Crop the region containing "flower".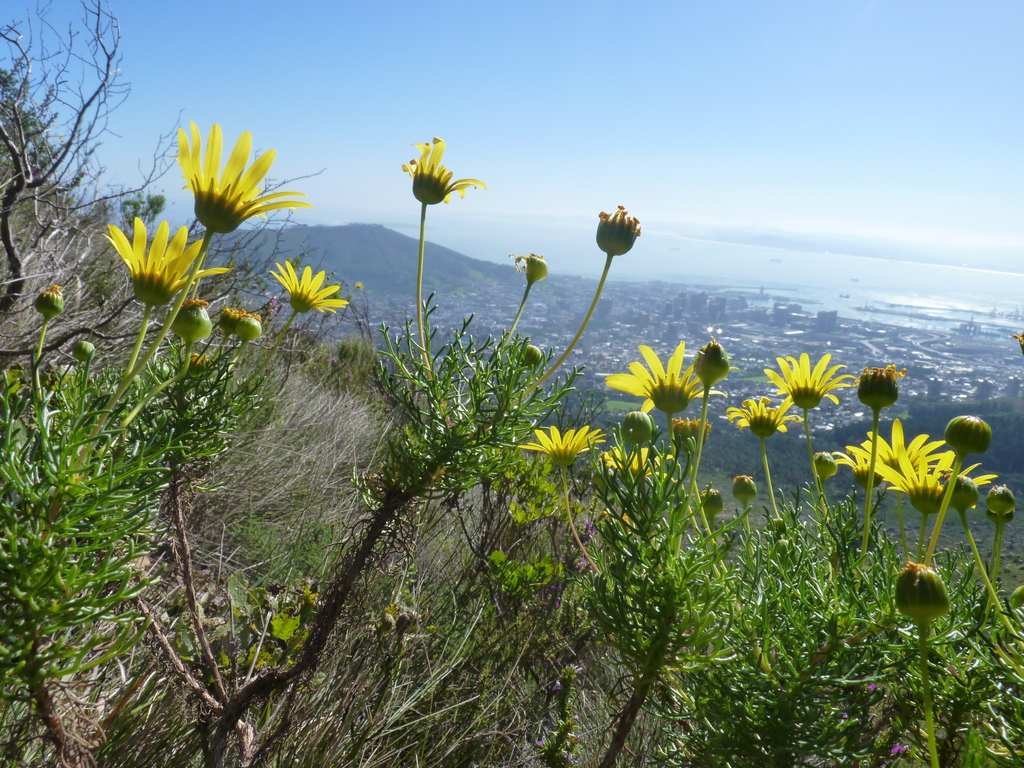
Crop region: [x1=762, y1=352, x2=860, y2=416].
